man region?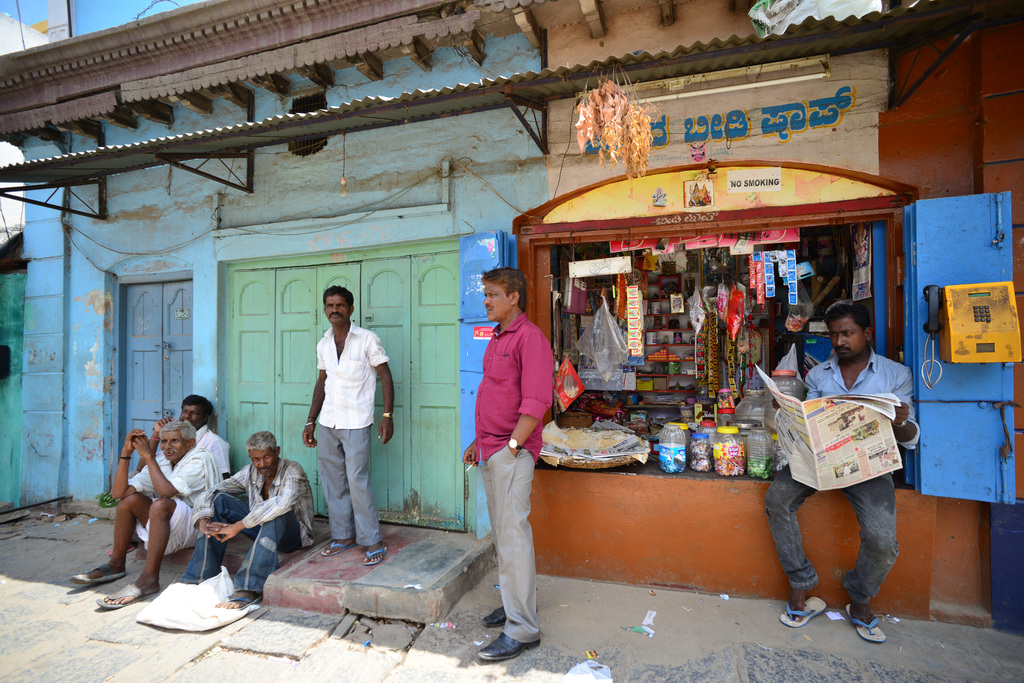
bbox(132, 396, 229, 479)
